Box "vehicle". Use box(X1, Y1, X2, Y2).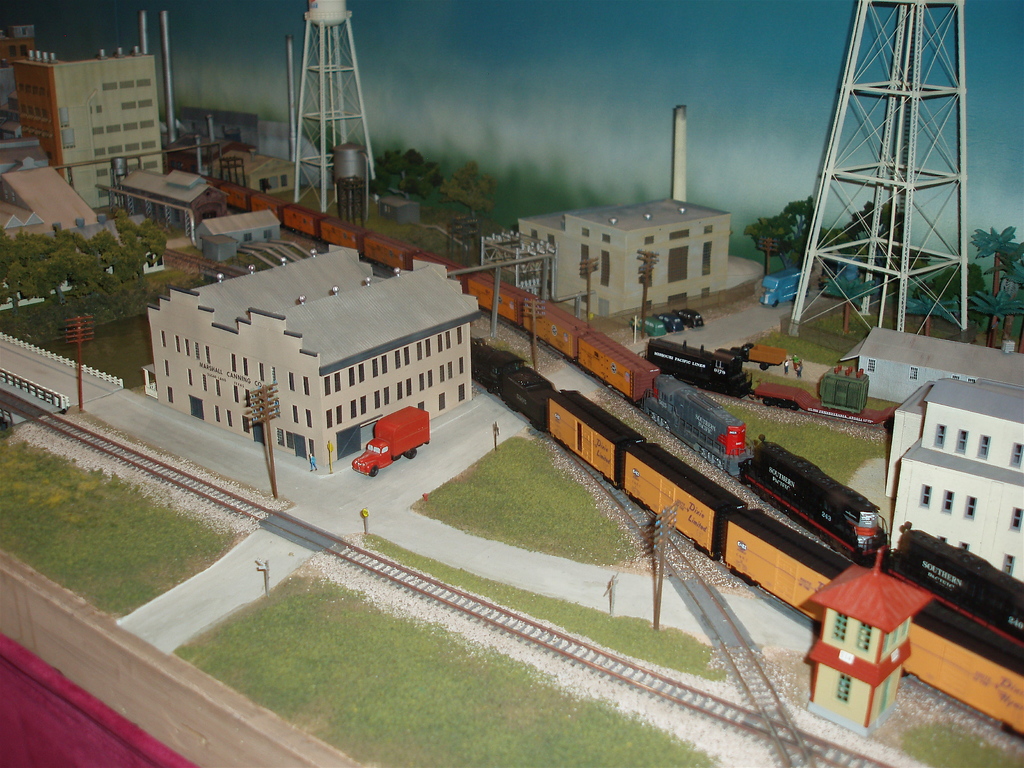
box(657, 332, 755, 394).
